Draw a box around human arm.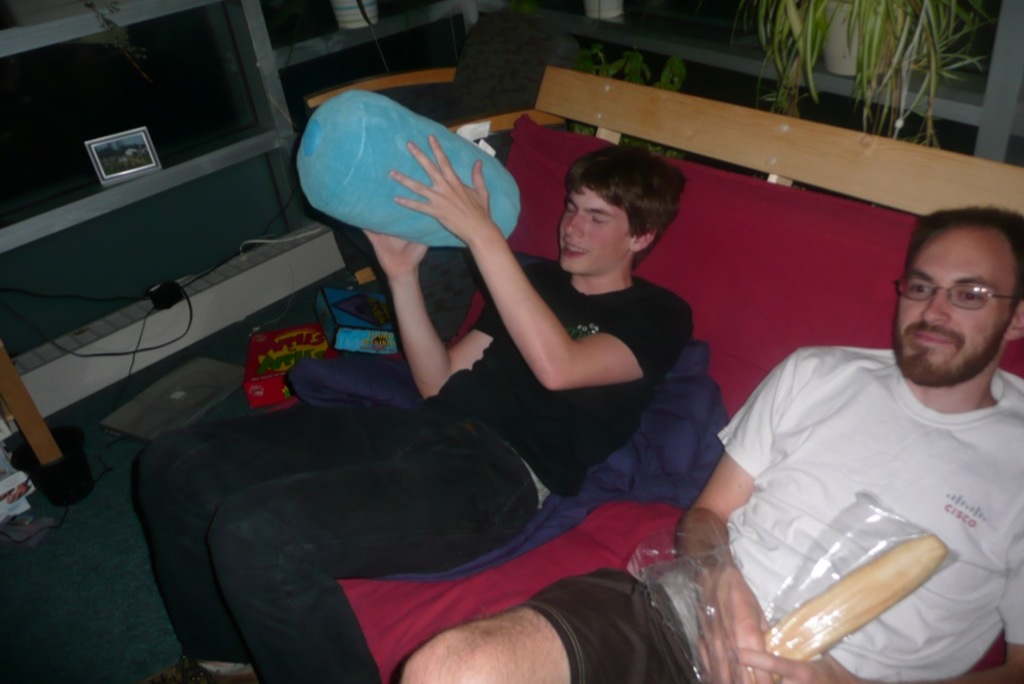
detection(361, 223, 564, 403).
